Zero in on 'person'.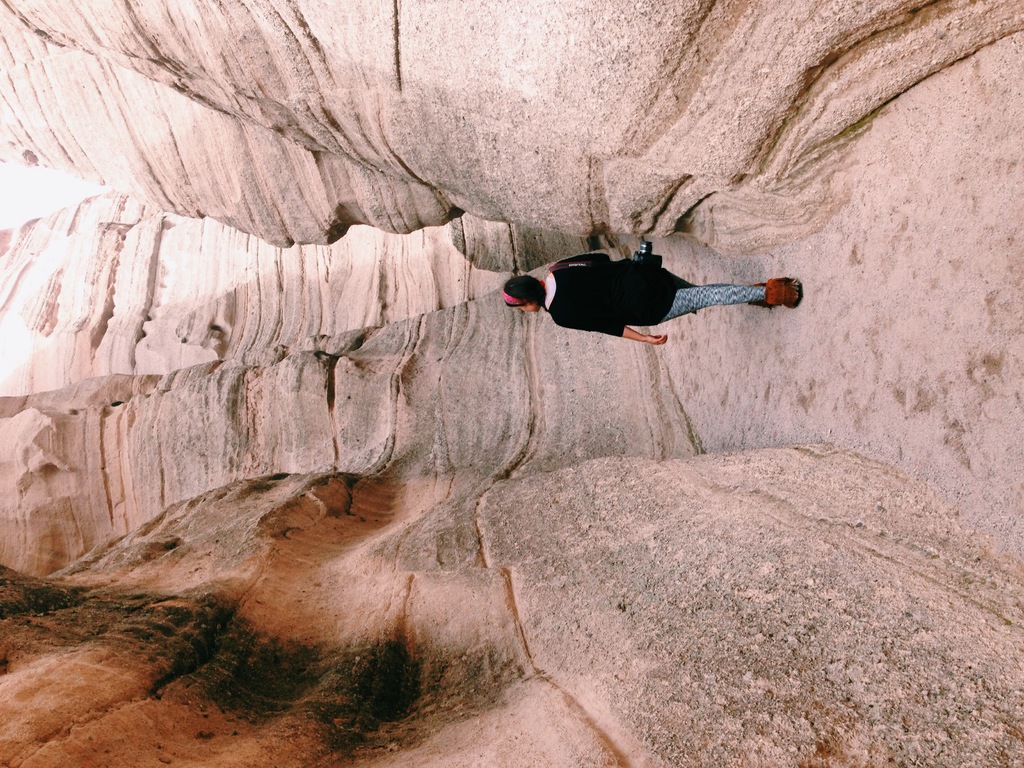
Zeroed in: l=511, t=212, r=782, b=355.
